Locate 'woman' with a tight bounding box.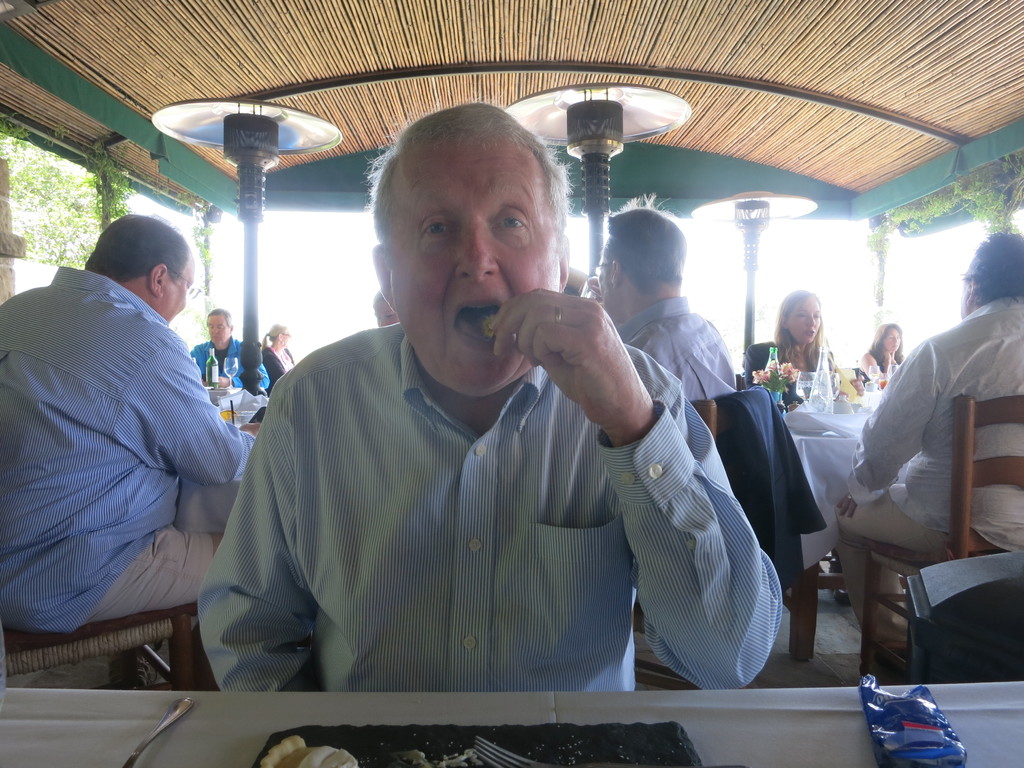
bbox(863, 320, 904, 367).
